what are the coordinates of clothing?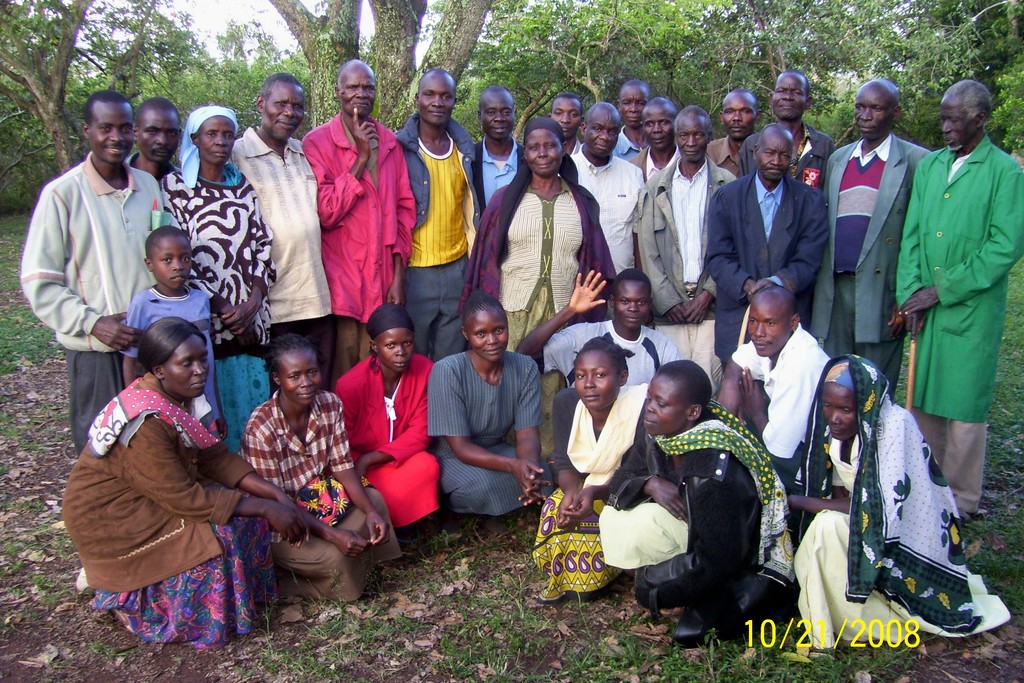
(left=54, top=373, right=259, bottom=587).
